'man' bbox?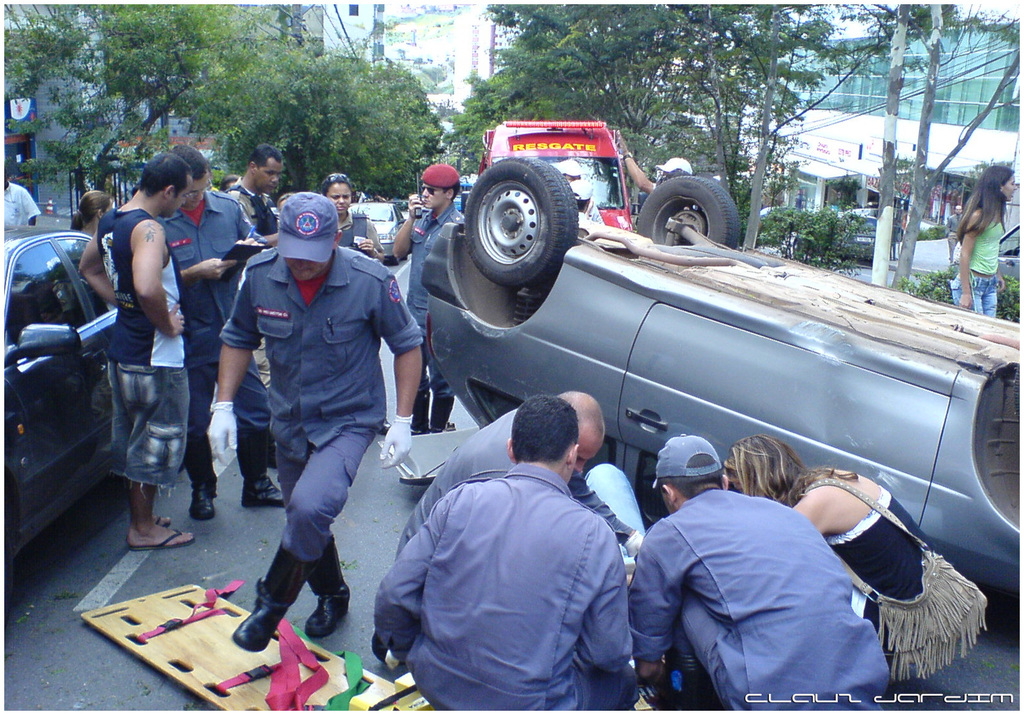
l=76, t=153, r=197, b=549
